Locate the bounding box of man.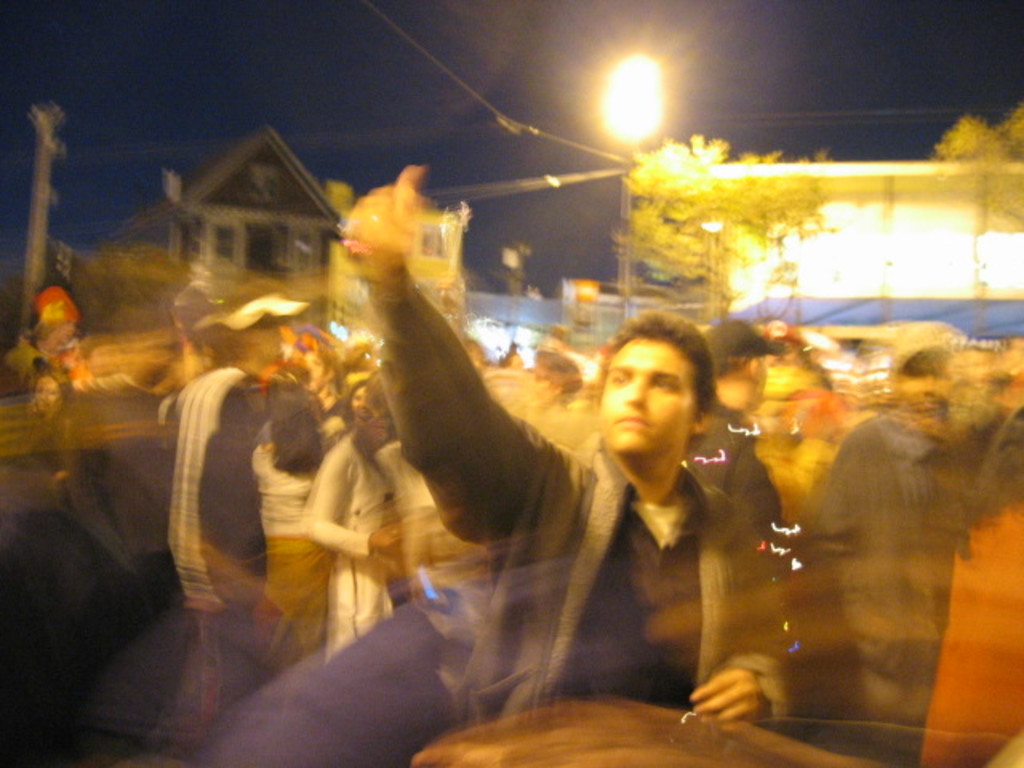
Bounding box: 813/322/1022/766.
